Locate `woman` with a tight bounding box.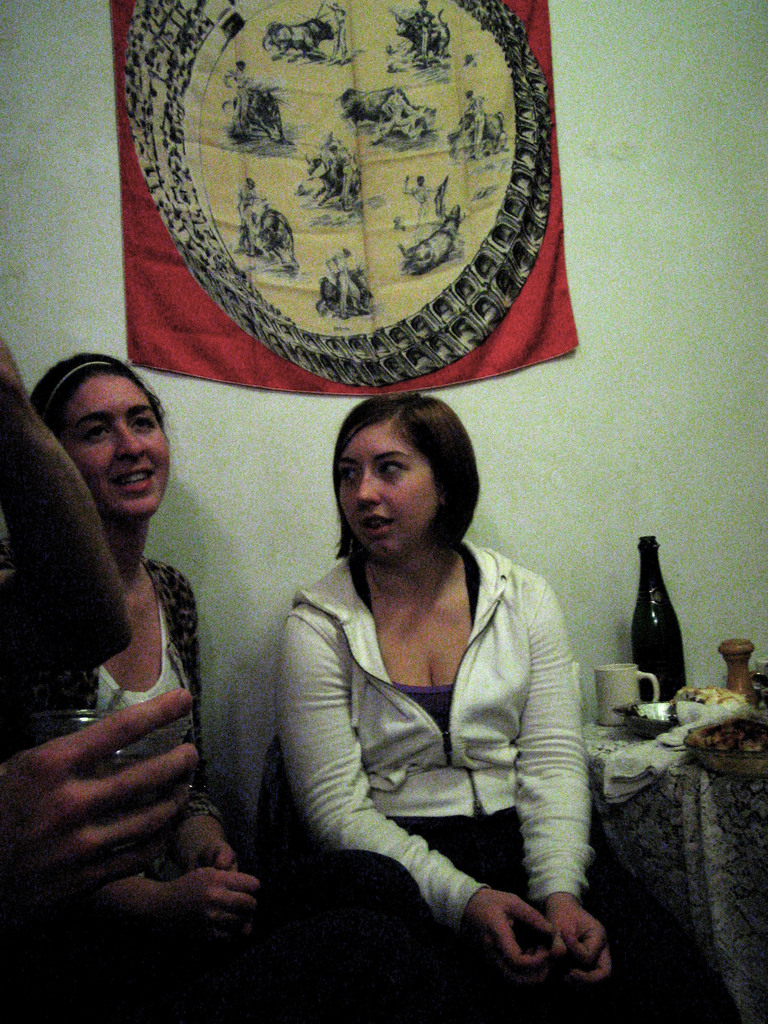
[16,354,268,950].
